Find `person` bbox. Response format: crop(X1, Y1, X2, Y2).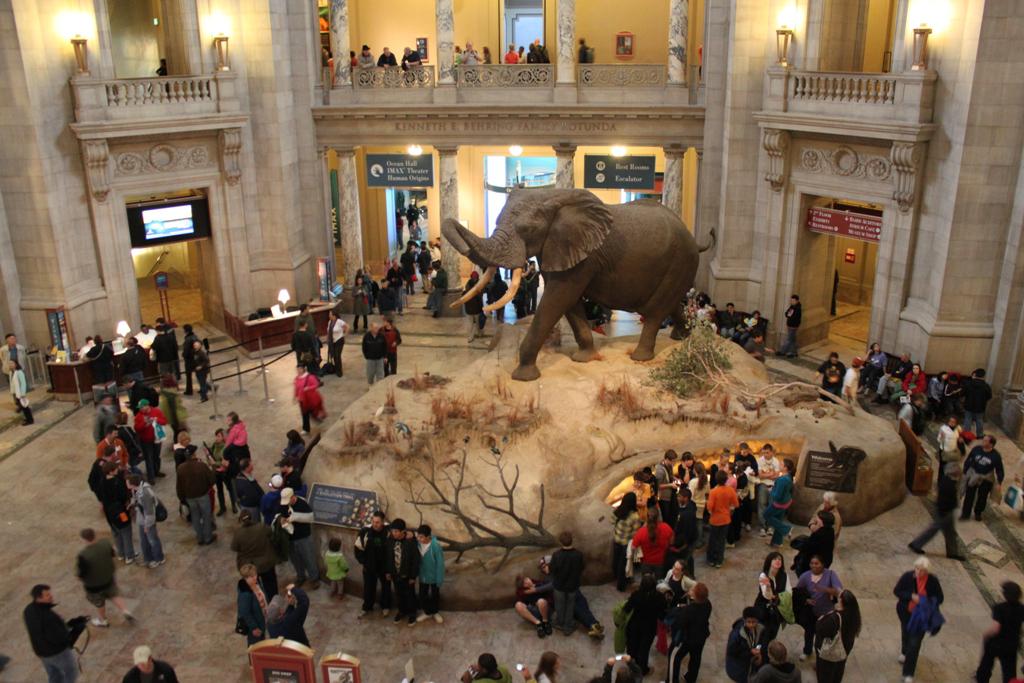
crop(947, 365, 992, 442).
